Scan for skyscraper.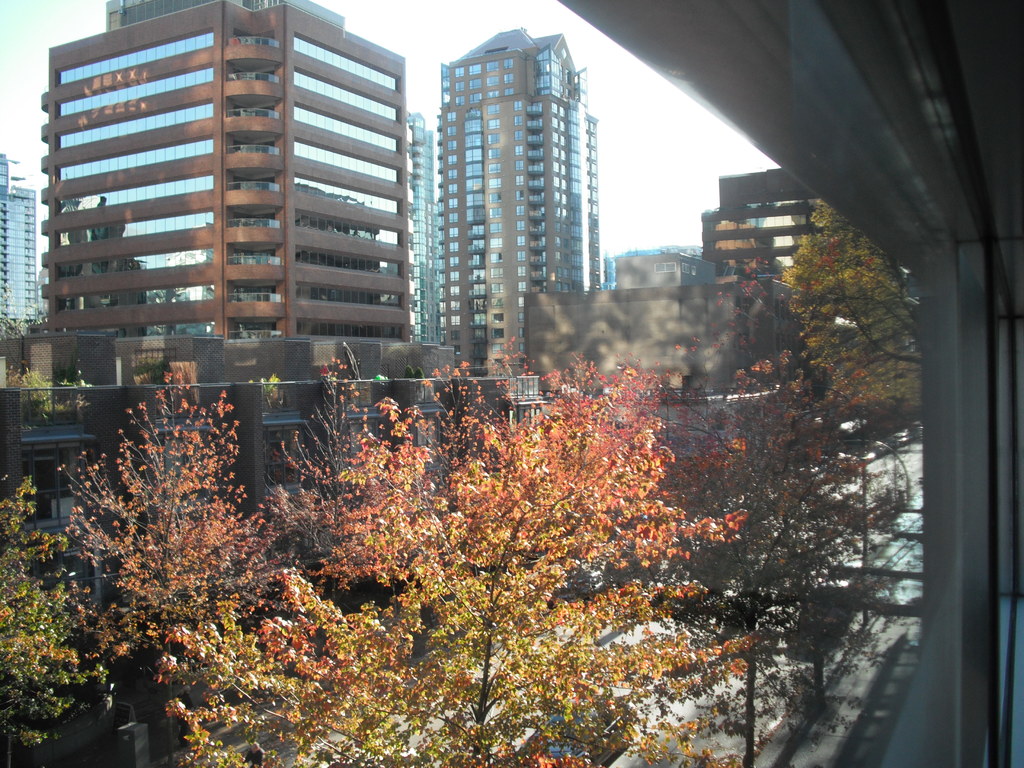
Scan result: region(390, 19, 614, 364).
